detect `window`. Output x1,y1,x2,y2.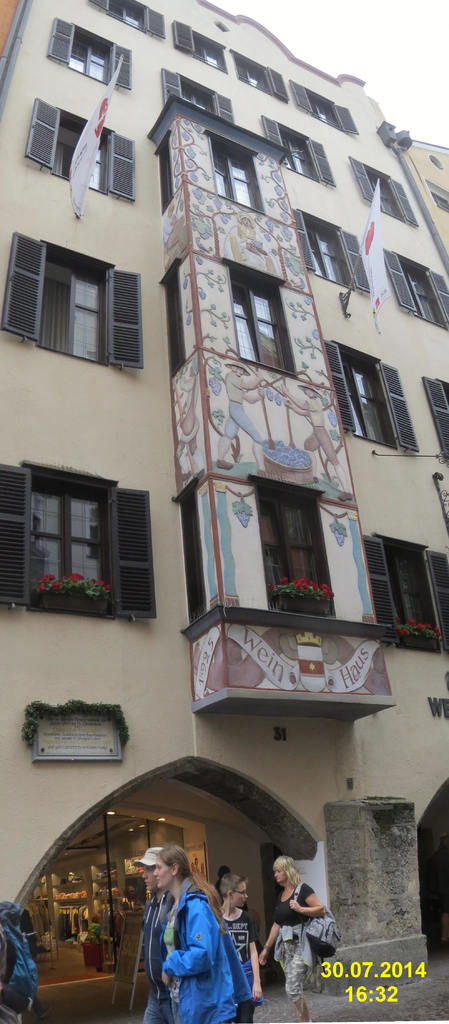
290,204,373,296.
